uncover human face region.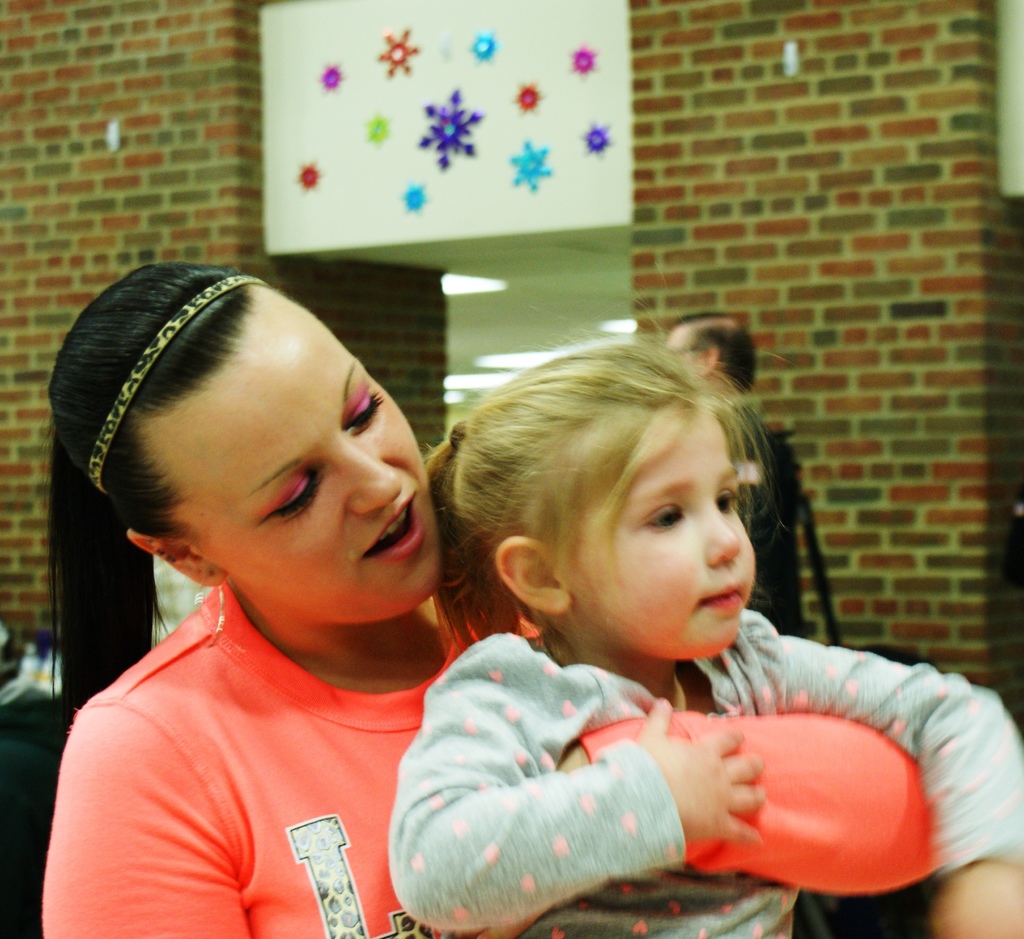
Uncovered: bbox=(575, 401, 758, 659).
